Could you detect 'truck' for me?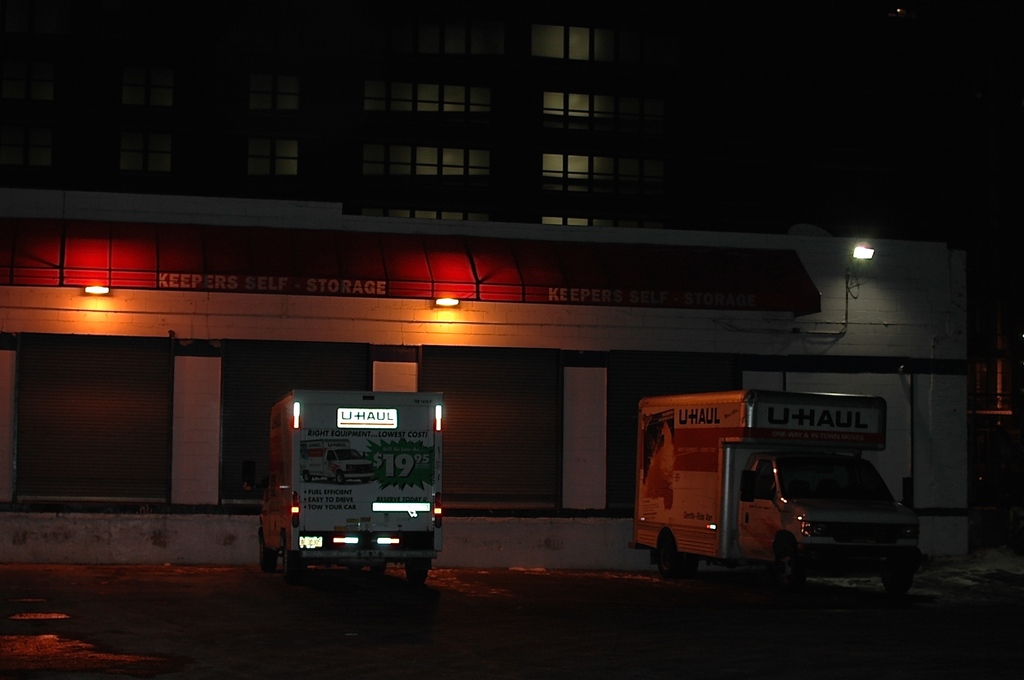
Detection result: BBox(635, 387, 926, 595).
